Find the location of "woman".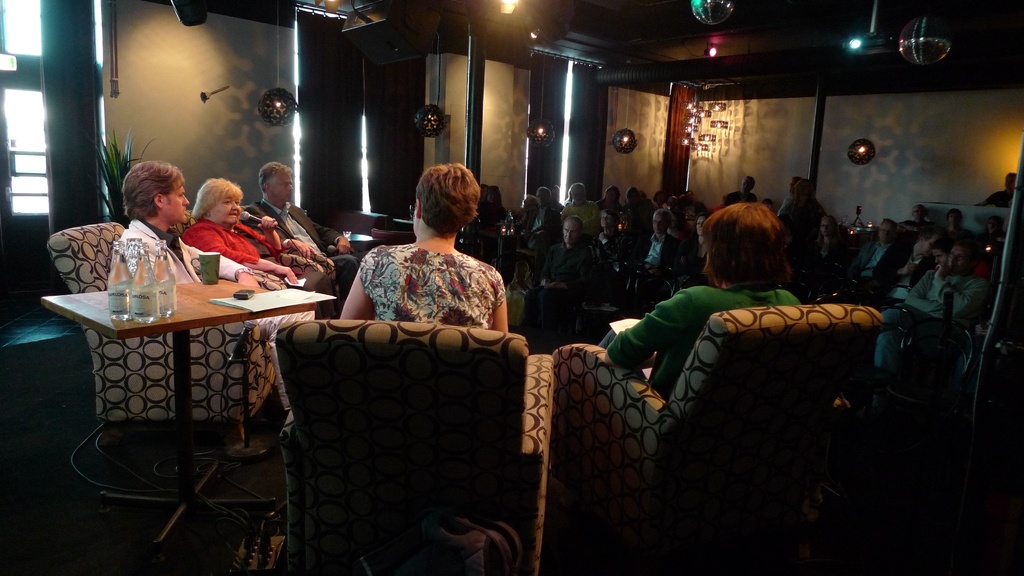
Location: (179, 173, 304, 294).
